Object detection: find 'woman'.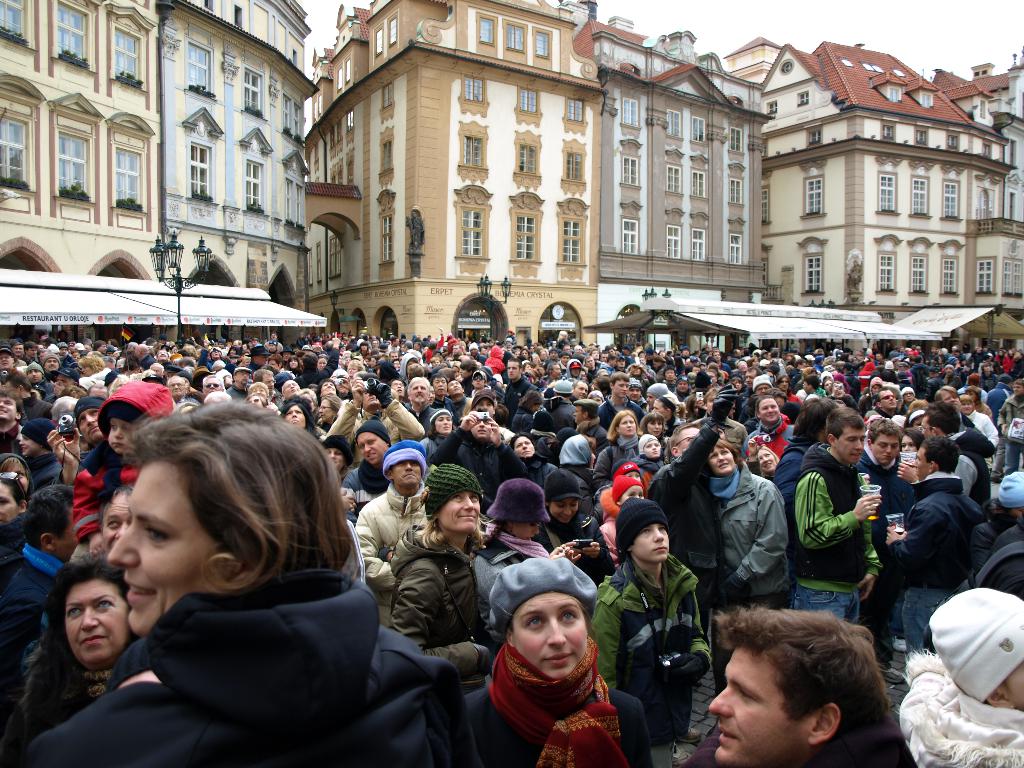
bbox=[17, 397, 488, 767].
